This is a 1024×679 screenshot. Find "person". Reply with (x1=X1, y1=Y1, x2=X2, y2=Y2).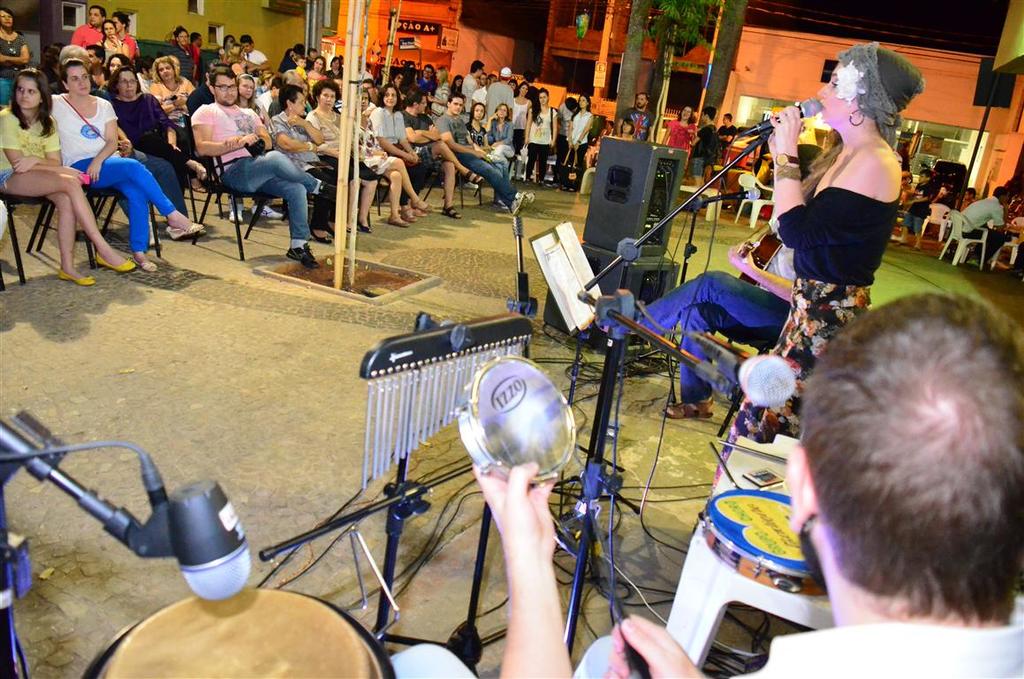
(x1=657, y1=104, x2=696, y2=171).
